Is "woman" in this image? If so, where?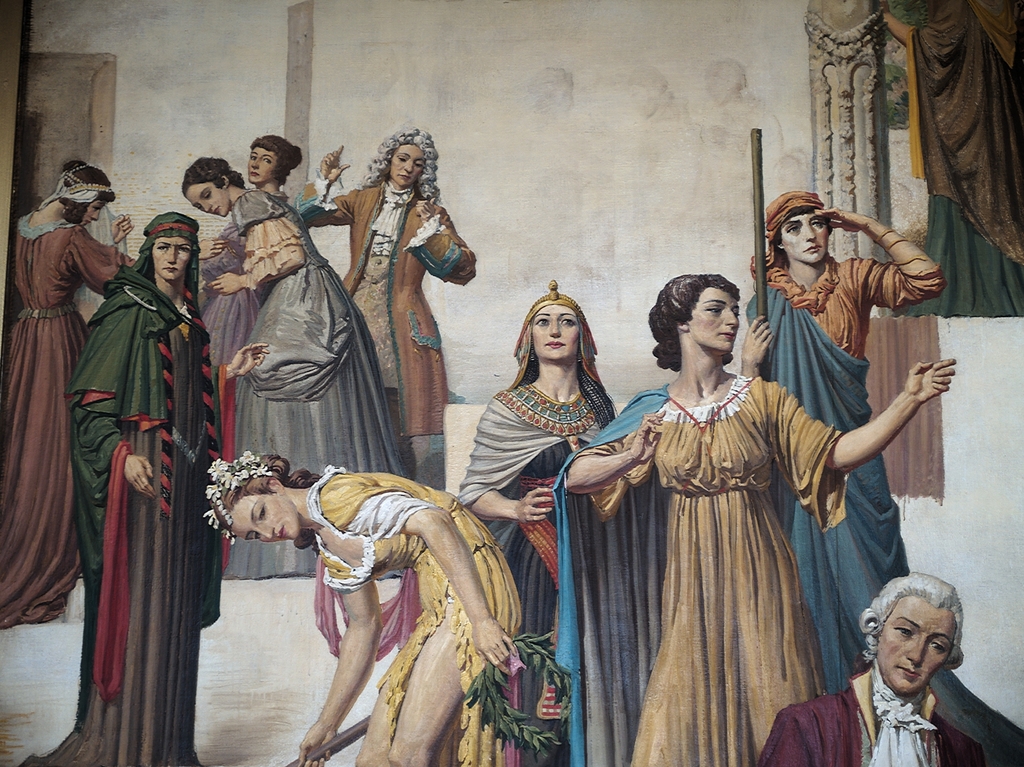
Yes, at region(180, 151, 428, 579).
